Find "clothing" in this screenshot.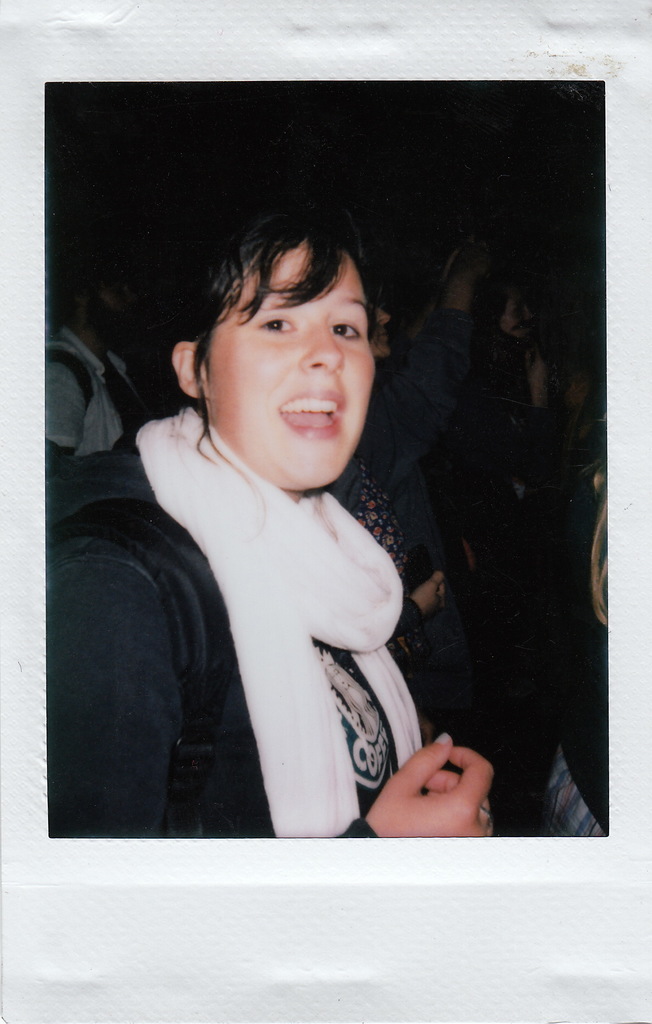
The bounding box for "clothing" is crop(452, 317, 536, 476).
